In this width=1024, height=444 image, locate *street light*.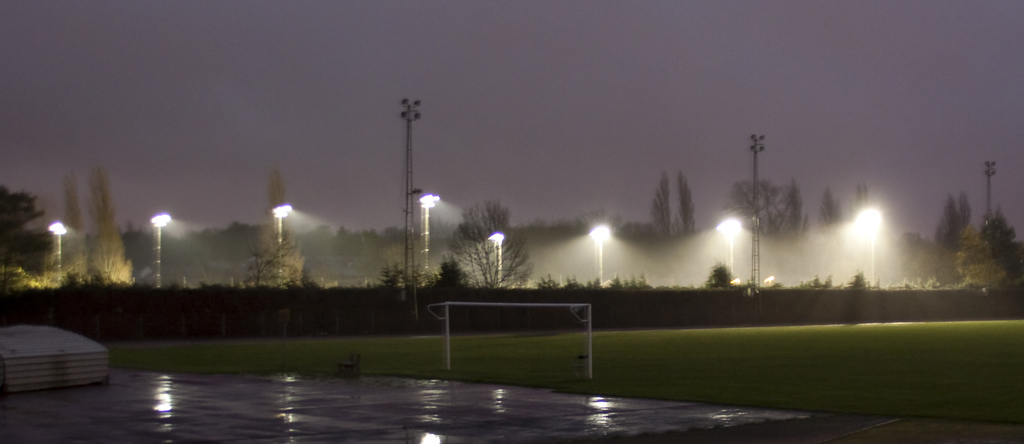
Bounding box: <box>488,226,505,290</box>.
